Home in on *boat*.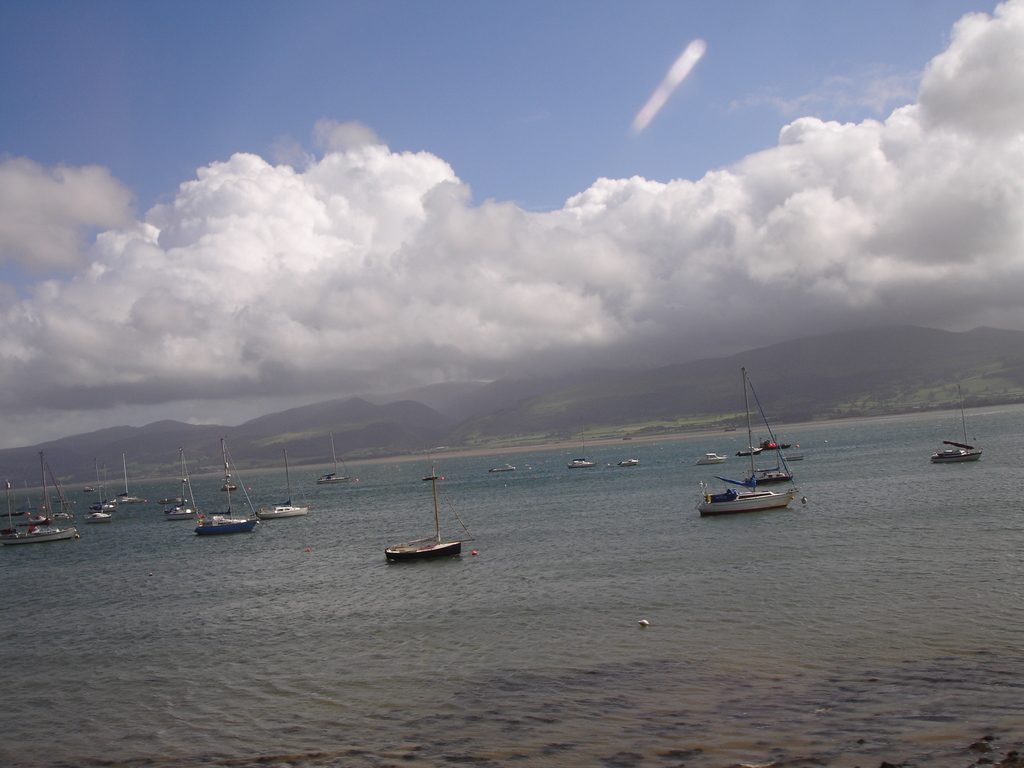
Homed in at l=164, t=449, r=198, b=521.
